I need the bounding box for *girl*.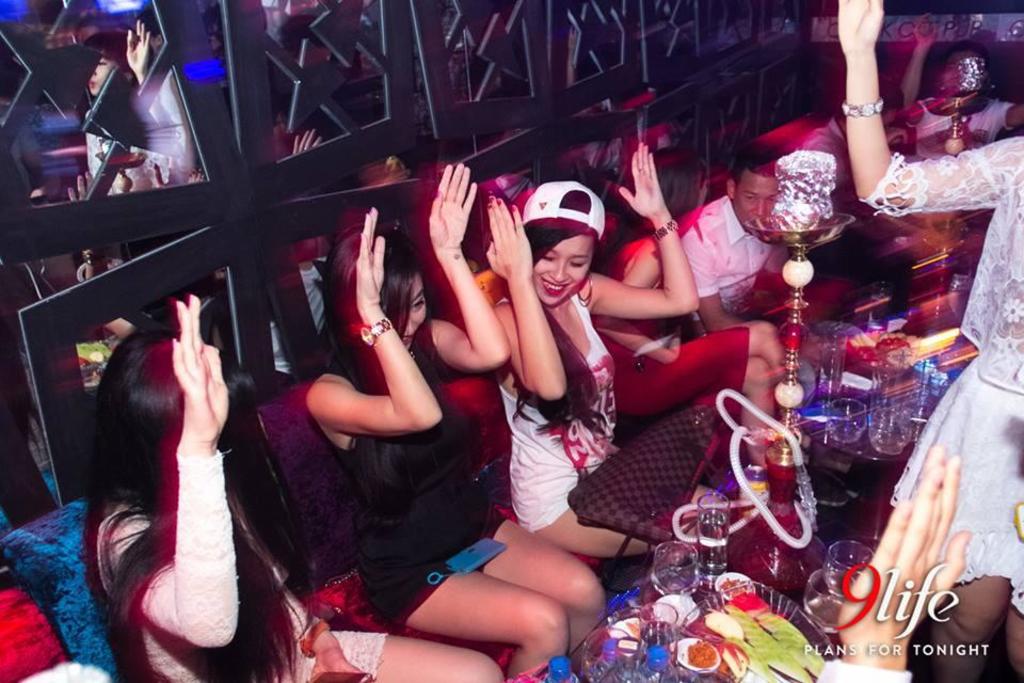
Here it is: 85/295/509/682.
